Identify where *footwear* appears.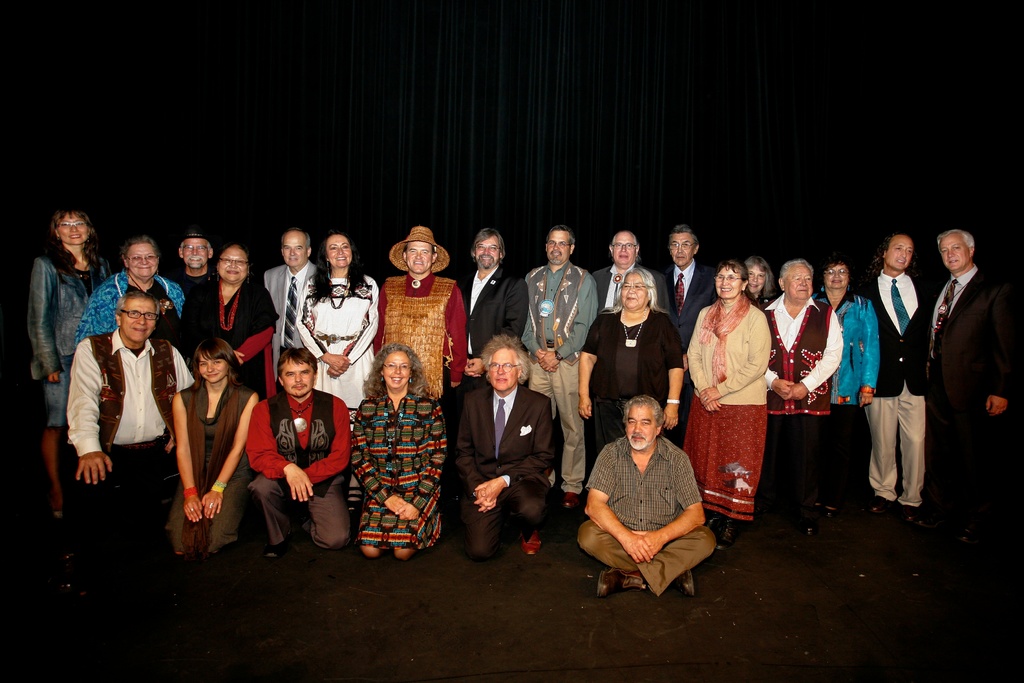
Appears at {"x1": 807, "y1": 508, "x2": 820, "y2": 532}.
